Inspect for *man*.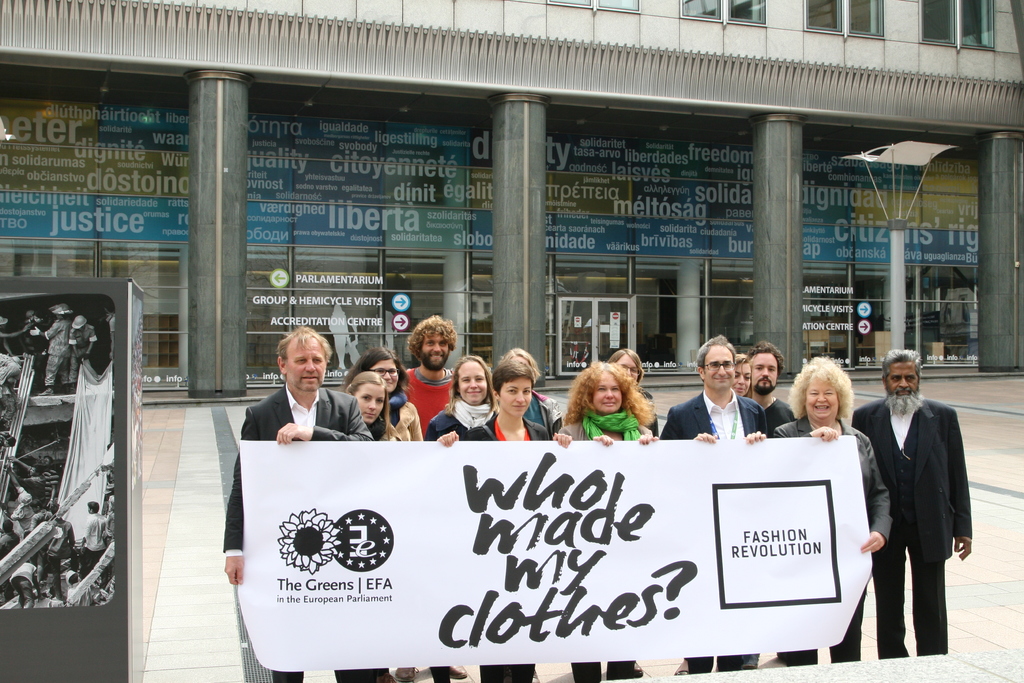
Inspection: 848:346:972:659.
